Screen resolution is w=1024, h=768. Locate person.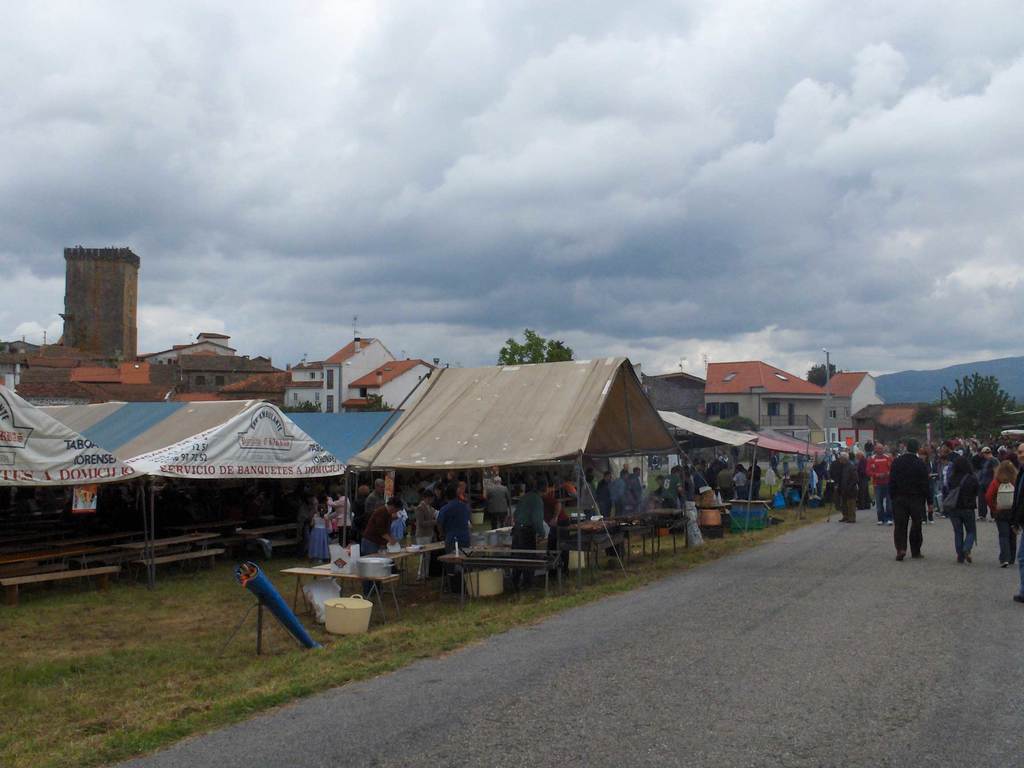
bbox=[886, 439, 932, 556].
